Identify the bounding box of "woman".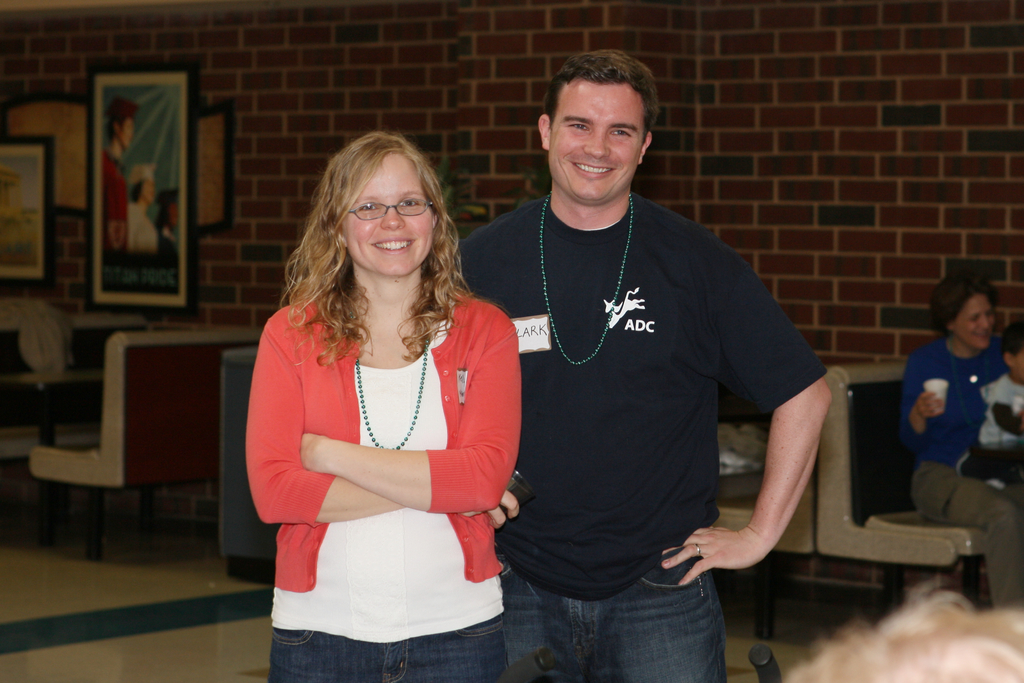
detection(901, 267, 1023, 605).
